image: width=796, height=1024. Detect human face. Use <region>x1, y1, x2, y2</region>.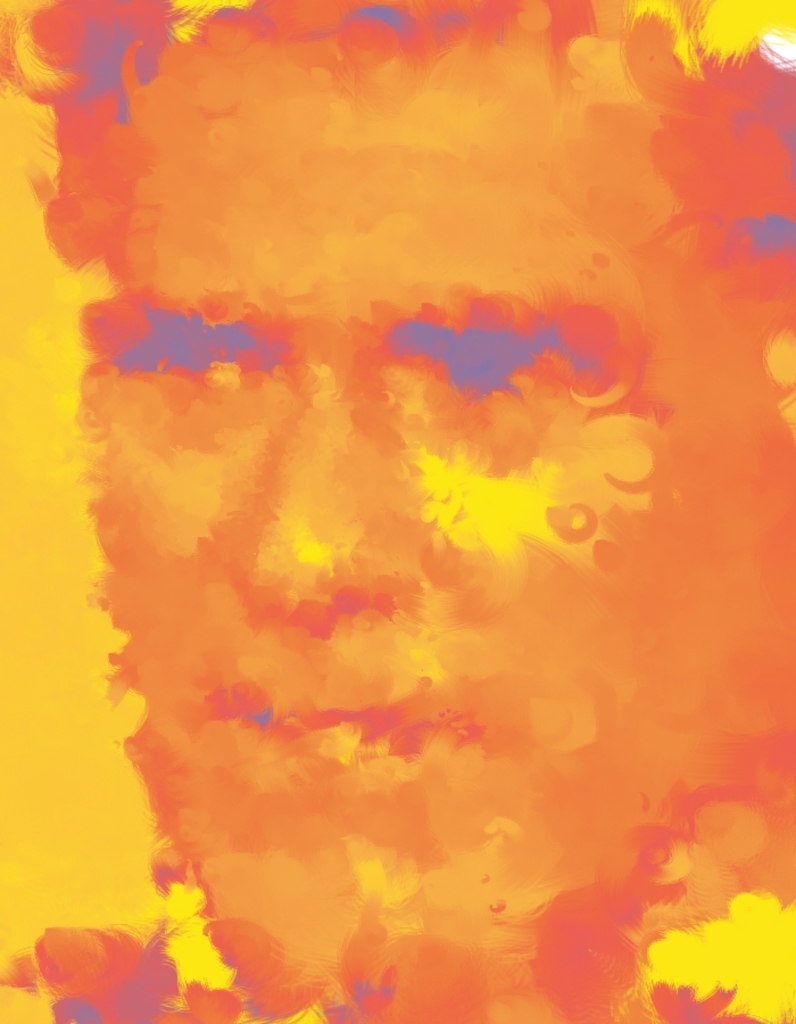
<region>77, 66, 740, 989</region>.
